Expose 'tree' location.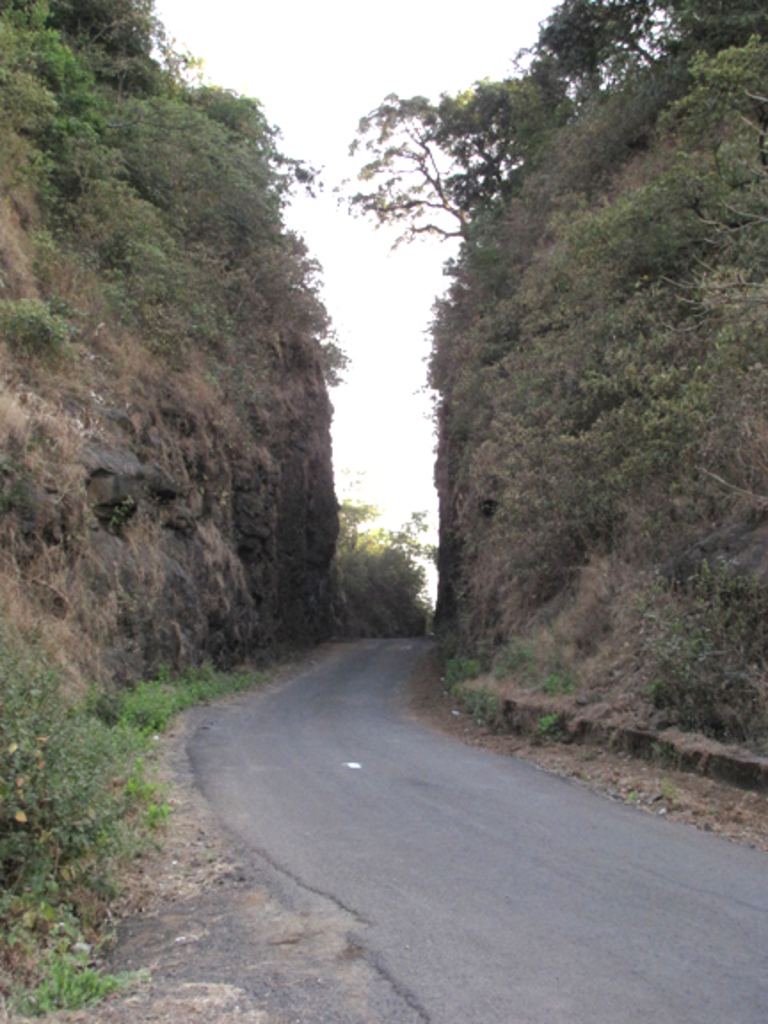
Exposed at bbox=(325, 485, 373, 567).
